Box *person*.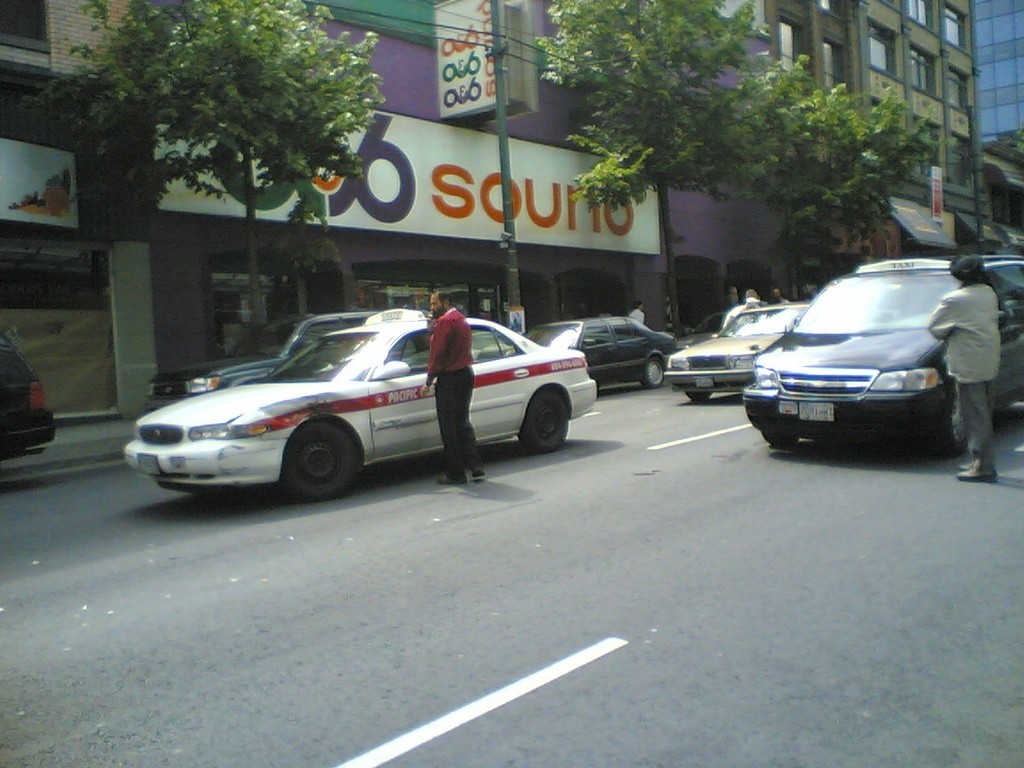
detection(930, 254, 1001, 478).
